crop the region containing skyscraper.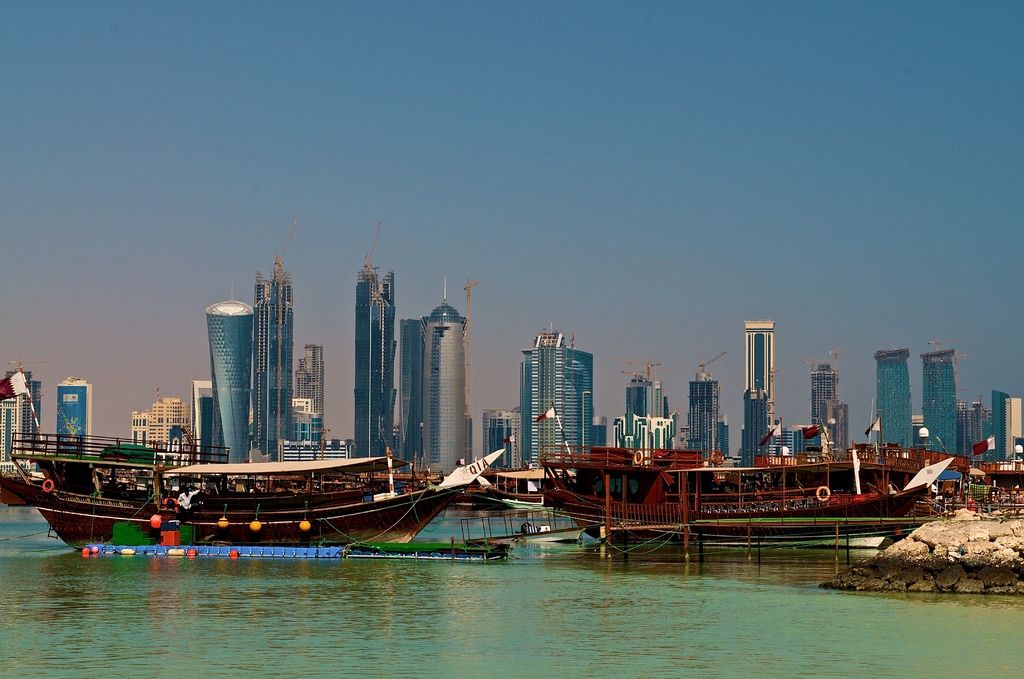
Crop region: [258, 212, 300, 466].
